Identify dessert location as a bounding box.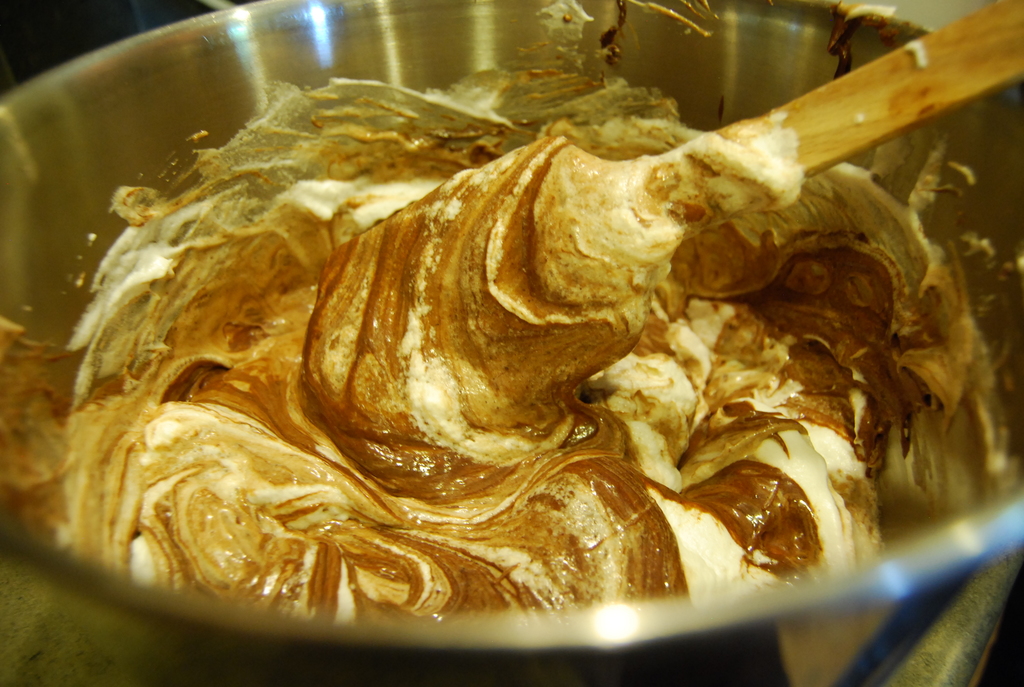
detection(0, 0, 1023, 616).
